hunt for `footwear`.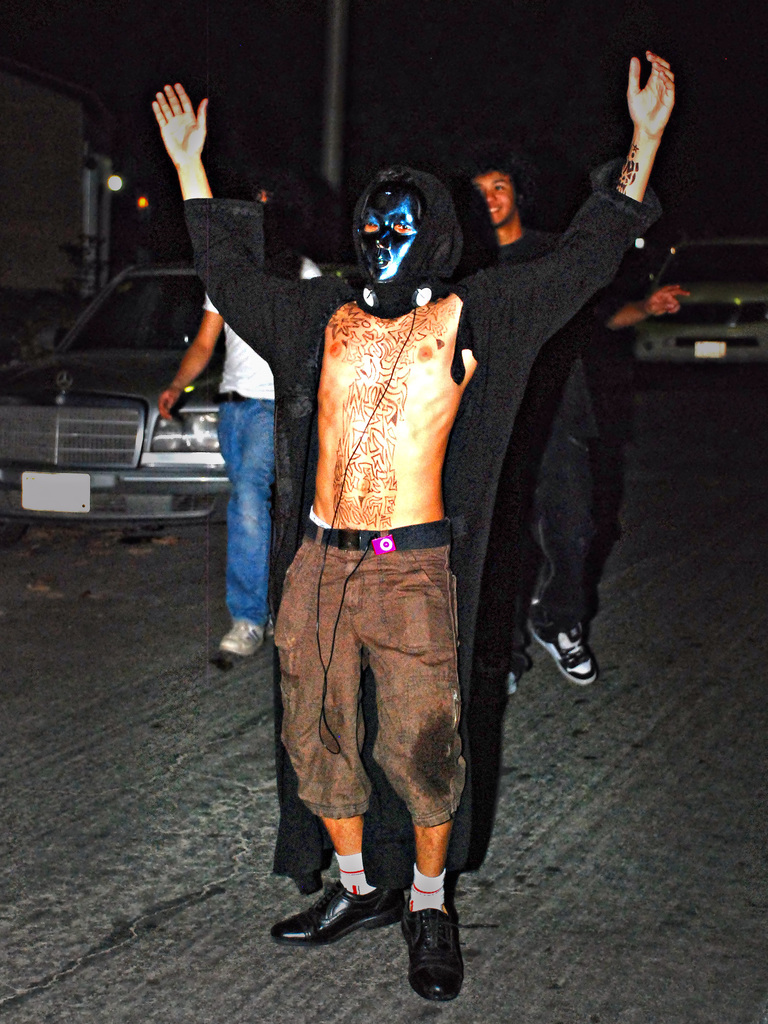
Hunted down at l=396, t=902, r=464, b=1002.
